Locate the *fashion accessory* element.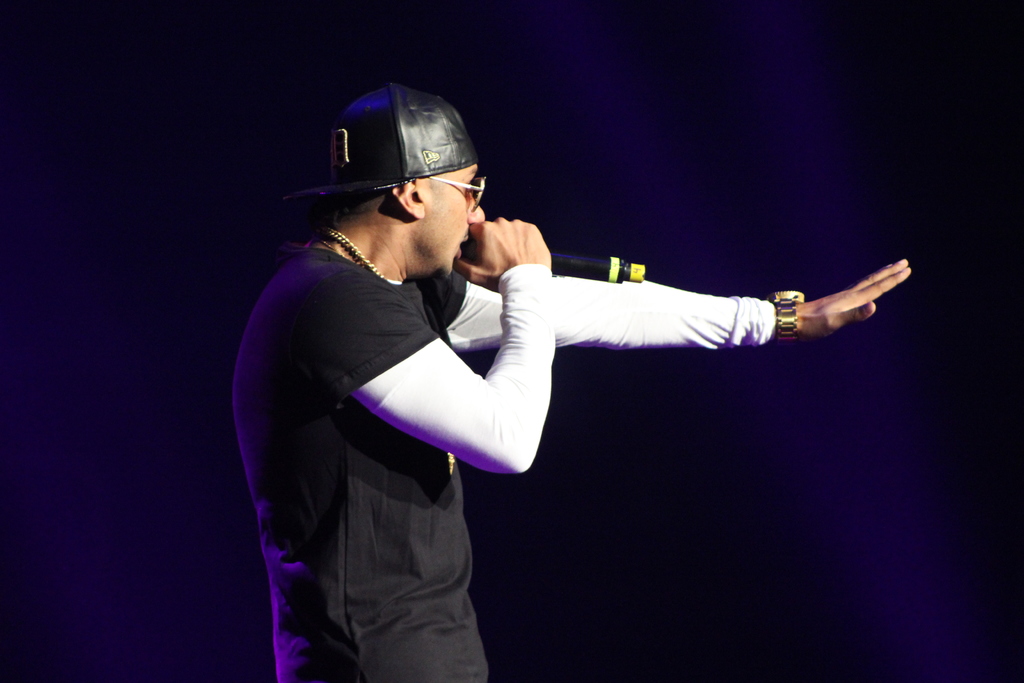
Element bbox: box(762, 288, 806, 339).
